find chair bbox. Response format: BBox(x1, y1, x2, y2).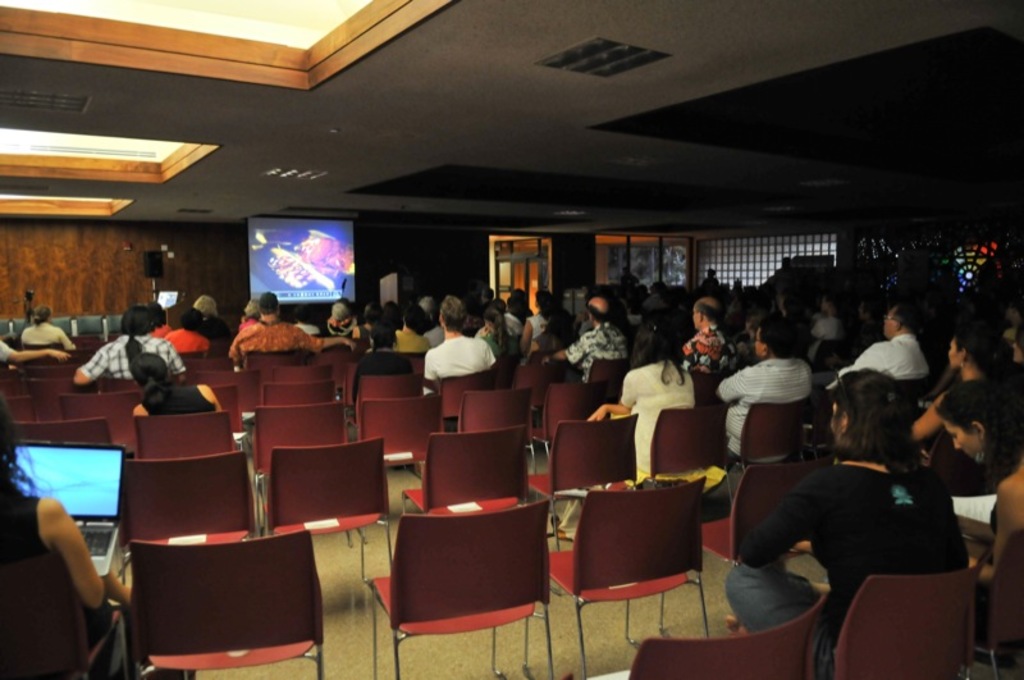
BBox(95, 511, 338, 679).
